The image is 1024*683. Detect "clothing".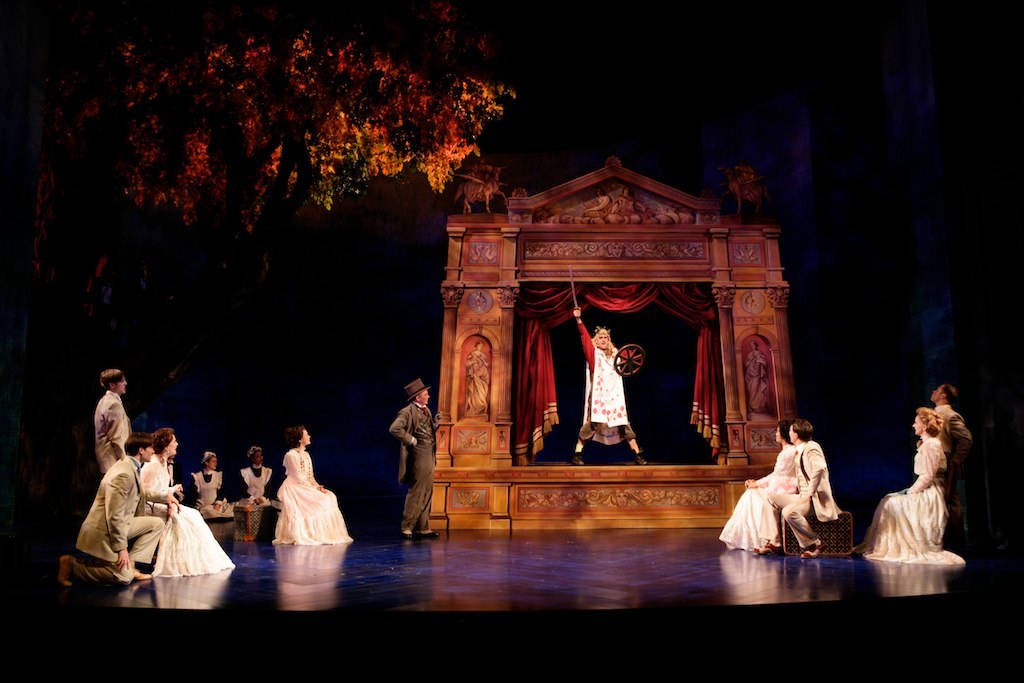
Detection: box=[936, 405, 981, 546].
